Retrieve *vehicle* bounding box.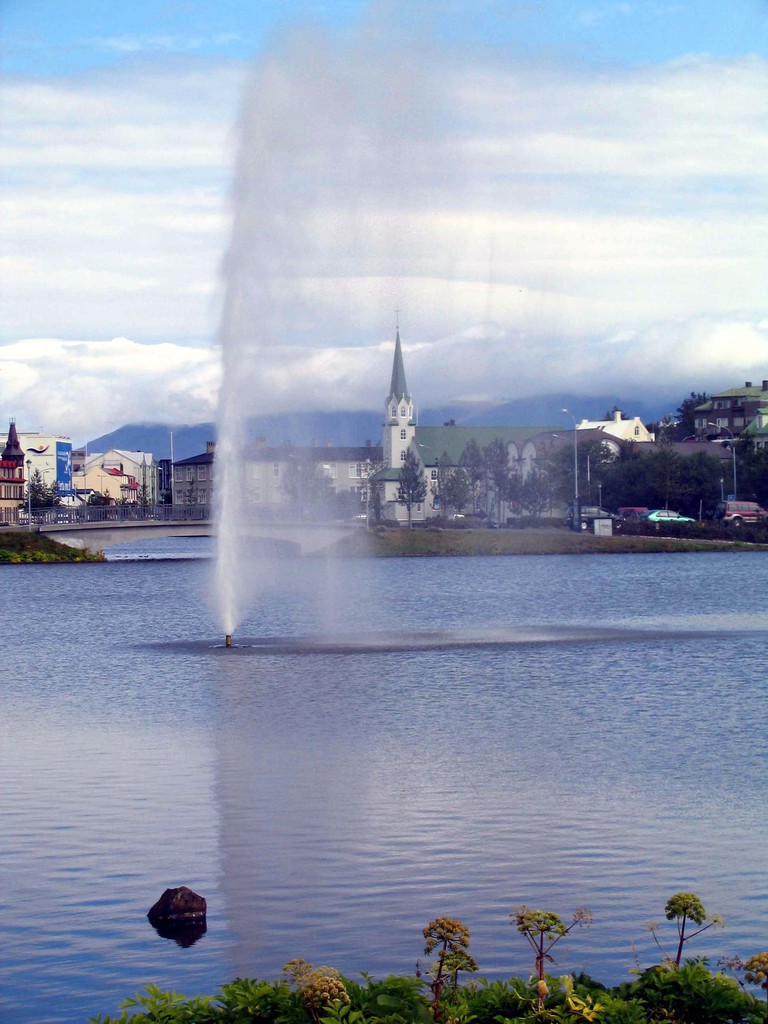
Bounding box: (x1=646, y1=504, x2=697, y2=527).
